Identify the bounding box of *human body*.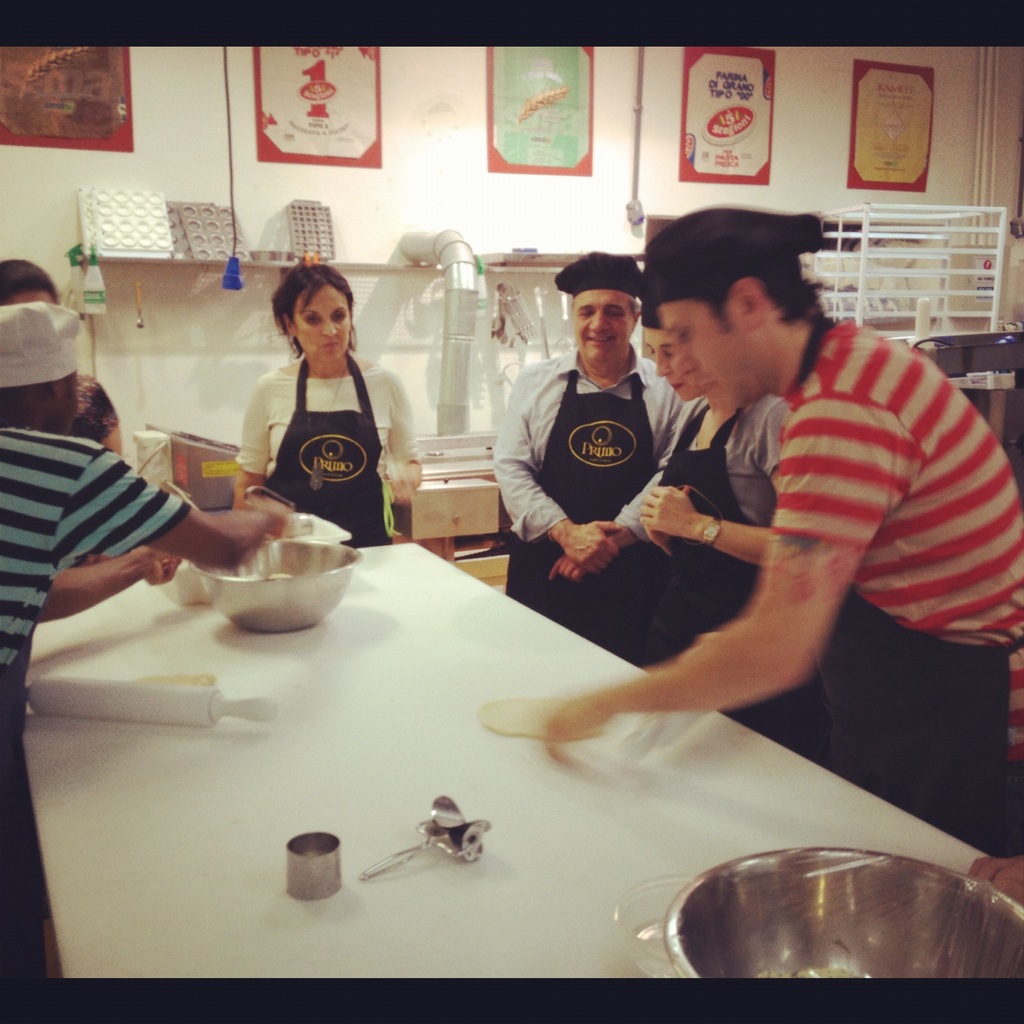
select_region(0, 428, 292, 1022).
